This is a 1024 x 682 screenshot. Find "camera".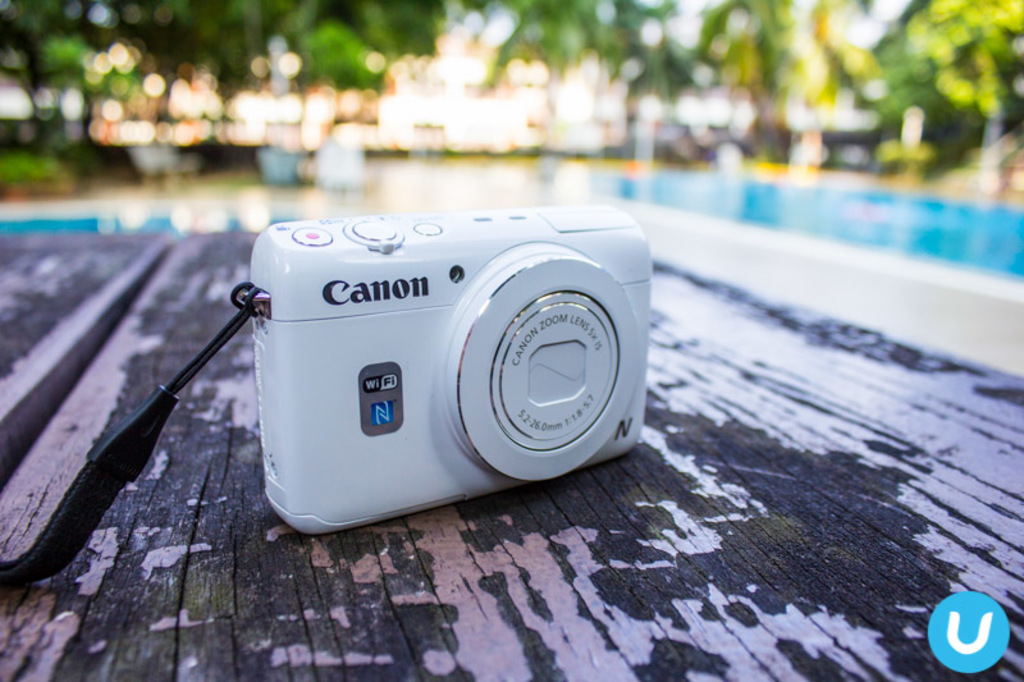
Bounding box: <region>250, 198, 646, 534</region>.
